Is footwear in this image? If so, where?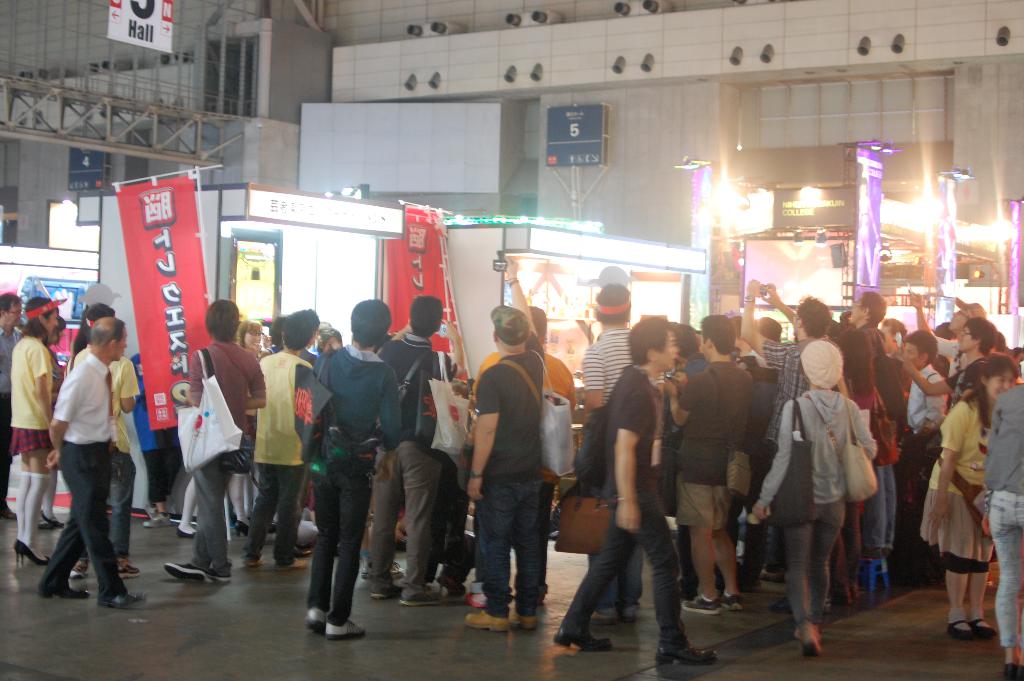
Yes, at (x1=399, y1=584, x2=442, y2=607).
